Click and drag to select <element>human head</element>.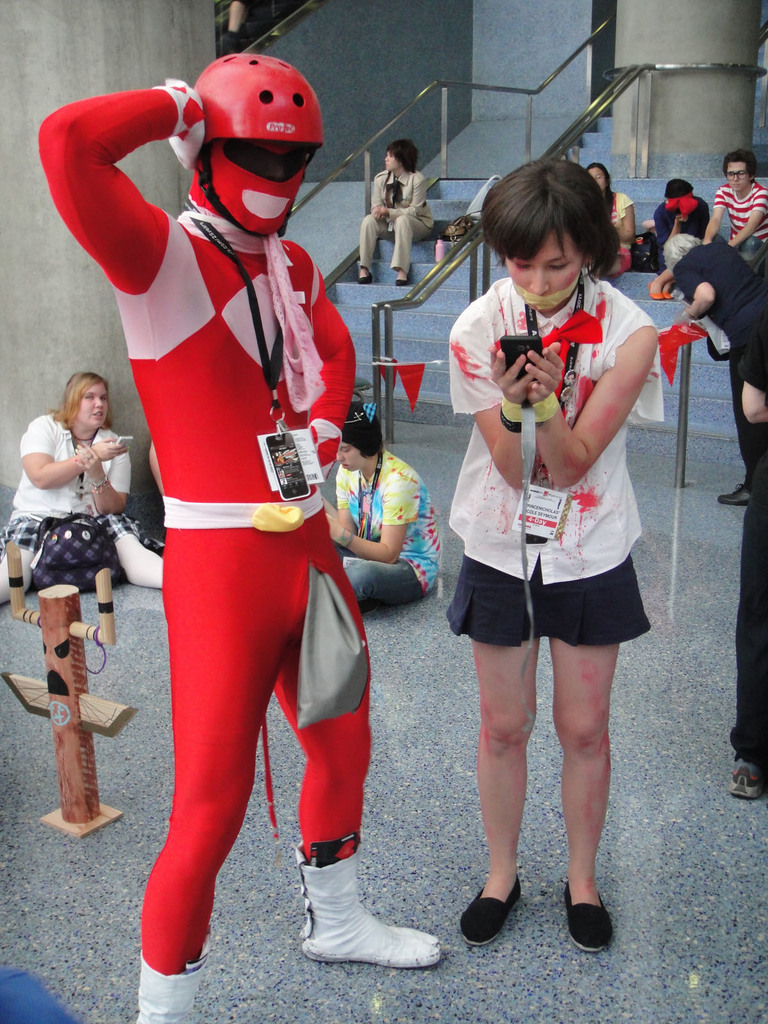
Selection: box=[723, 153, 753, 196].
